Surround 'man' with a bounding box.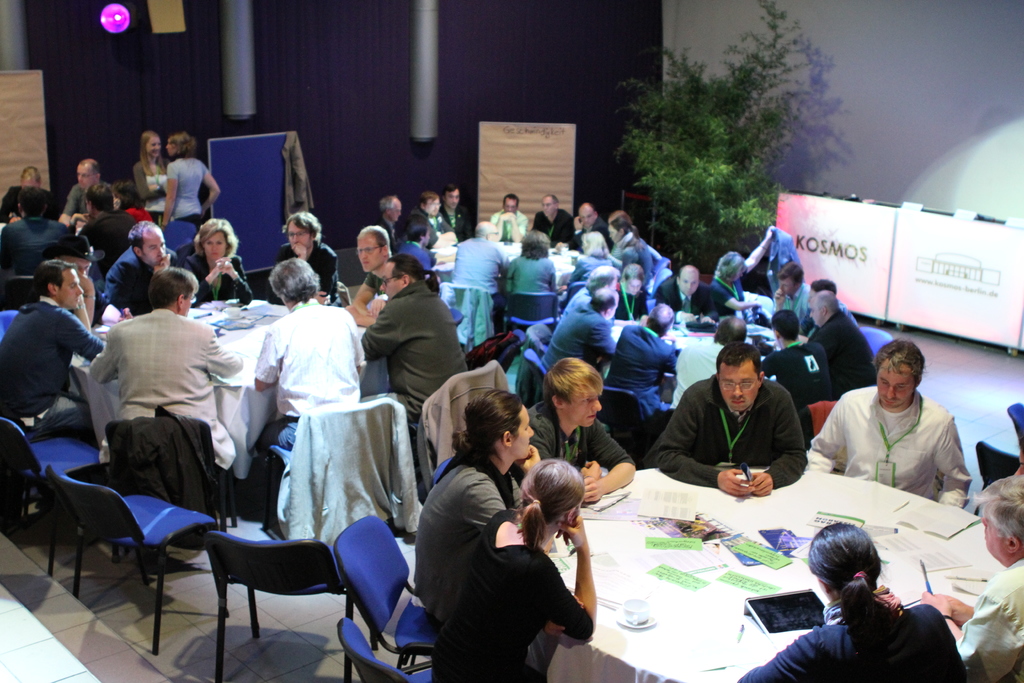
529,356,642,507.
